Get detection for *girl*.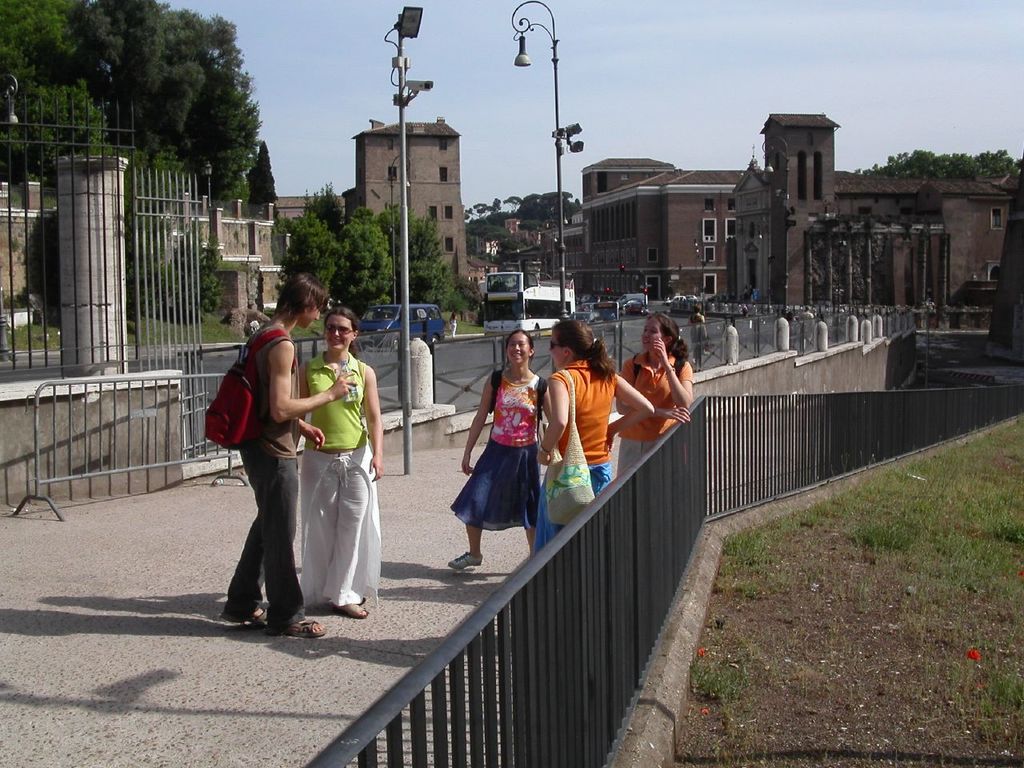
Detection: detection(526, 322, 653, 551).
